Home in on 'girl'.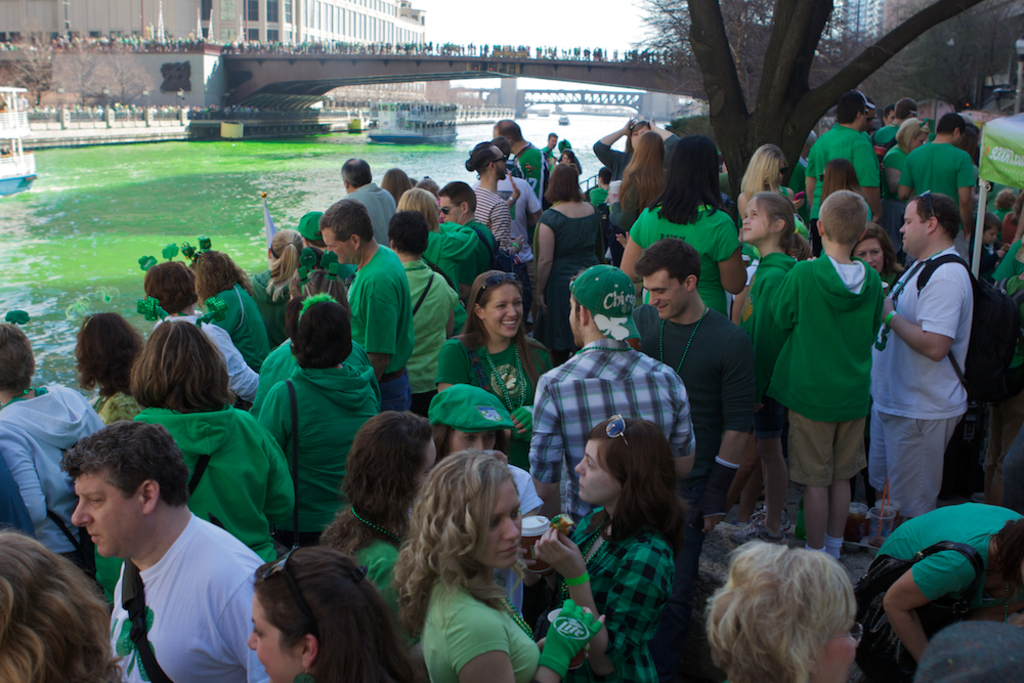
Homed in at Rect(532, 414, 695, 682).
